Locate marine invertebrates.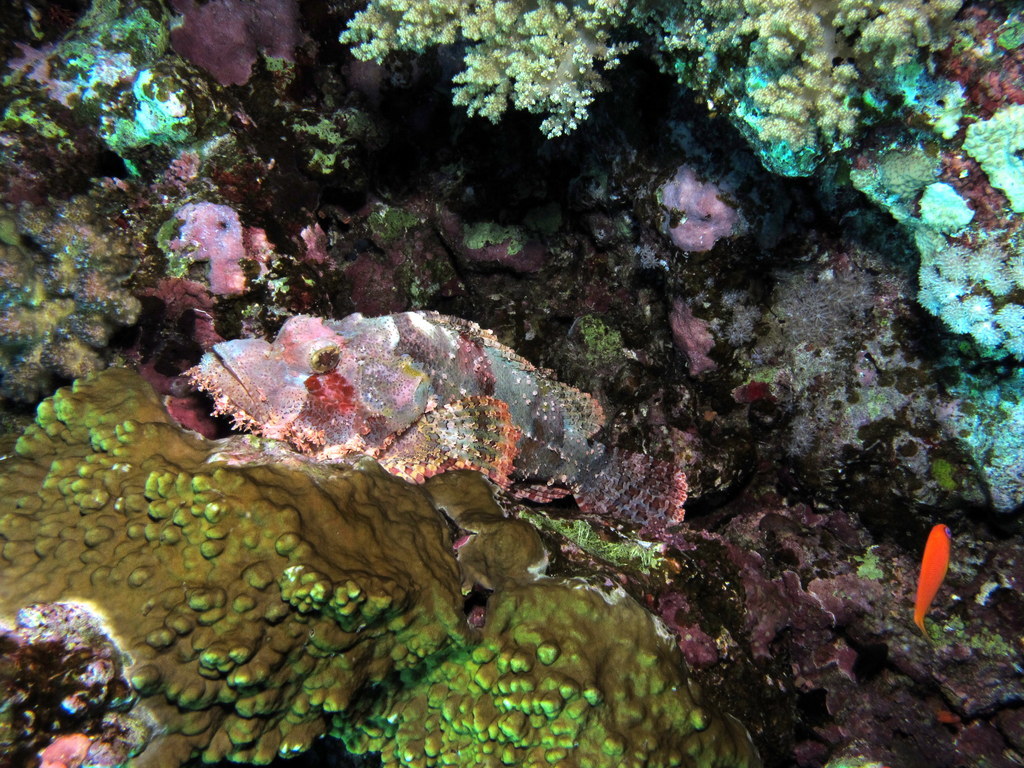
Bounding box: box(0, 0, 246, 212).
